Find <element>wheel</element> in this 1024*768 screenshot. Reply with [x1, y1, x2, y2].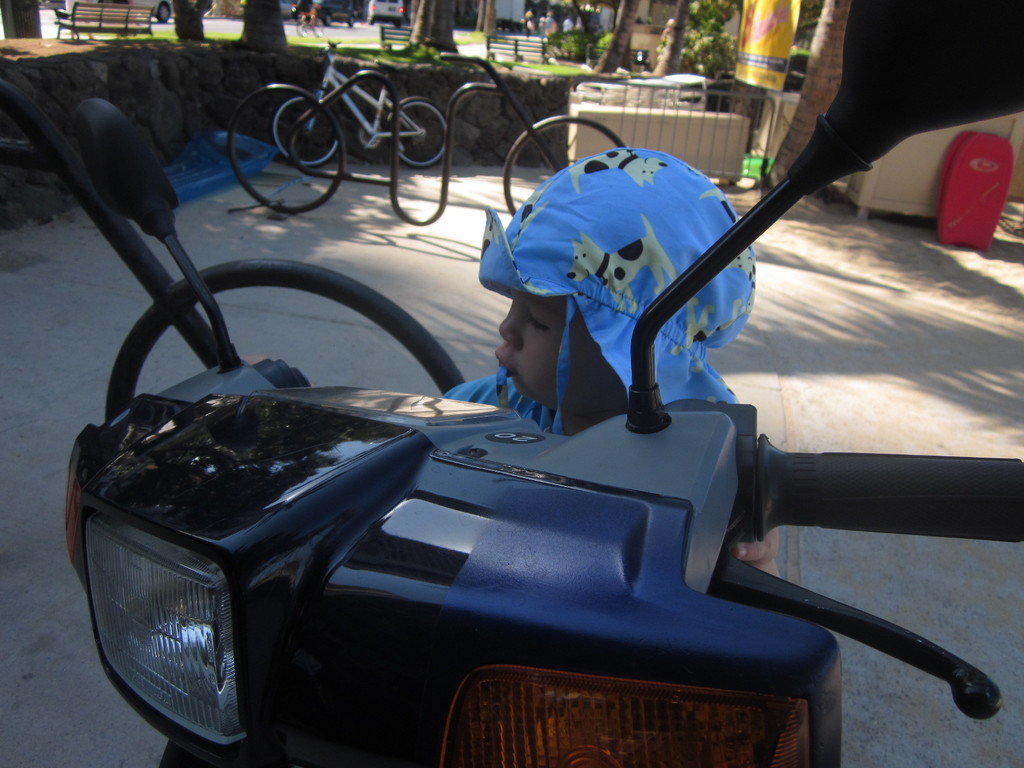
[228, 83, 346, 214].
